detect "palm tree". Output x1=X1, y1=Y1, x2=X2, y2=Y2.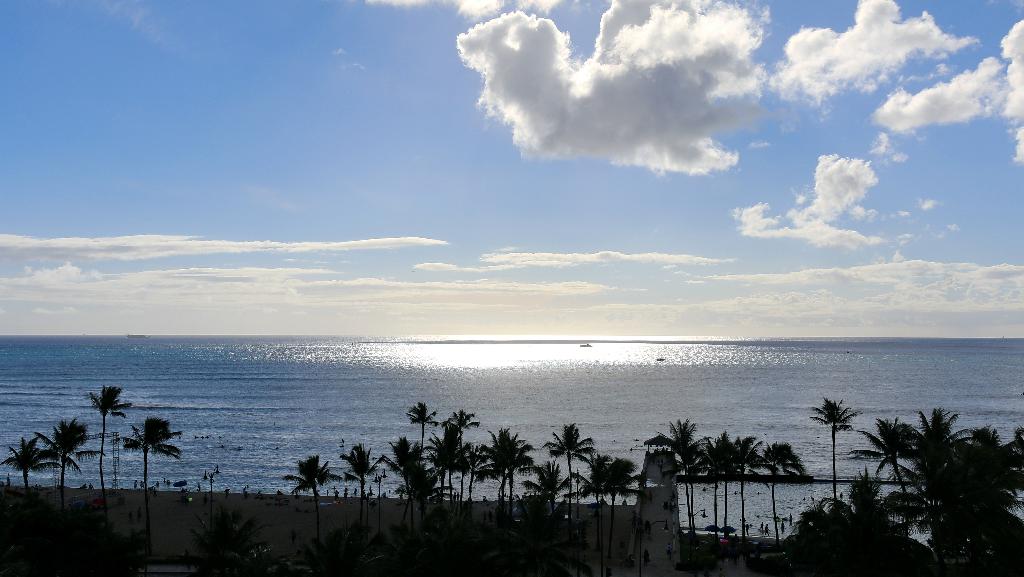
x1=482, y1=429, x2=532, y2=524.
